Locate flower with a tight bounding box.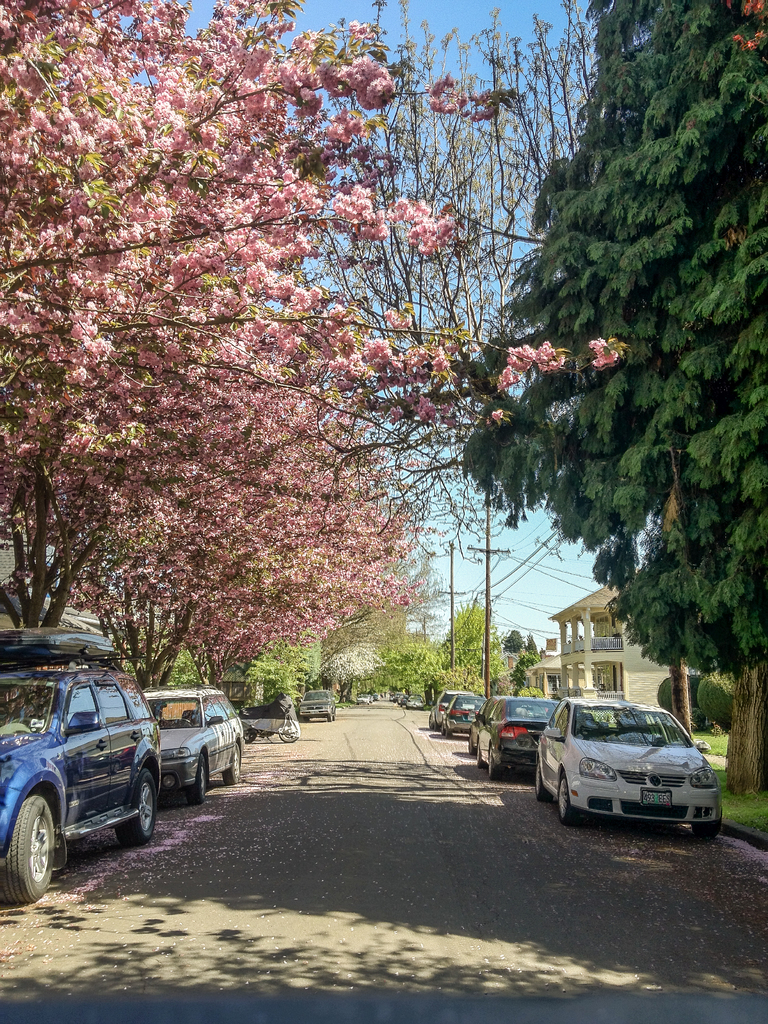
x1=589 y1=332 x2=633 y2=360.
